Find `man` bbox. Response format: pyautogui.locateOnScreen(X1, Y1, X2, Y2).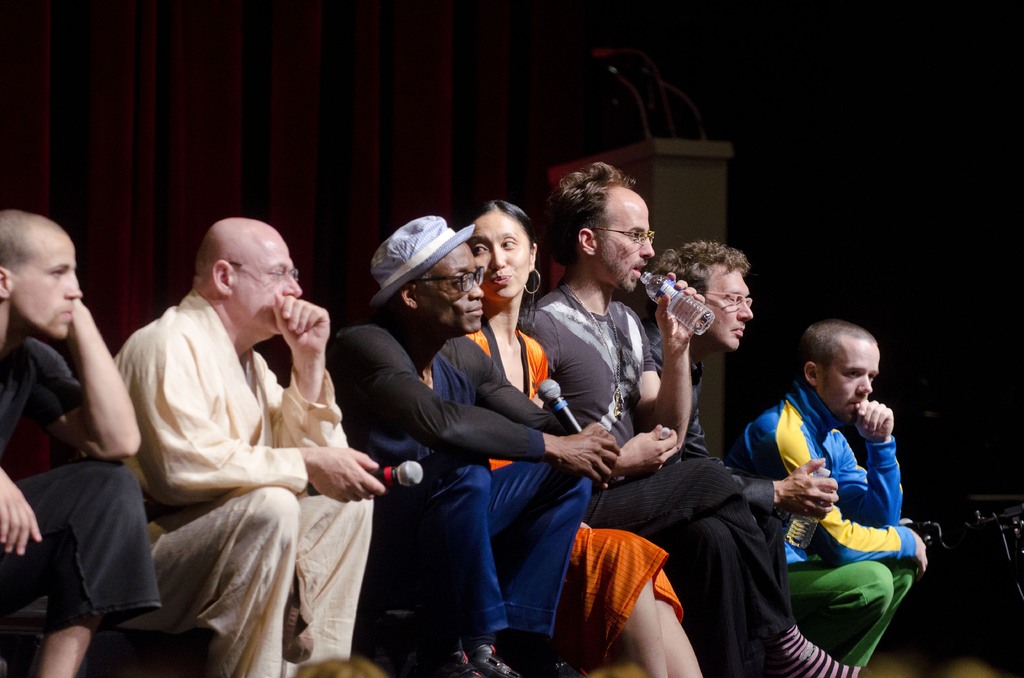
pyautogui.locateOnScreen(643, 246, 840, 606).
